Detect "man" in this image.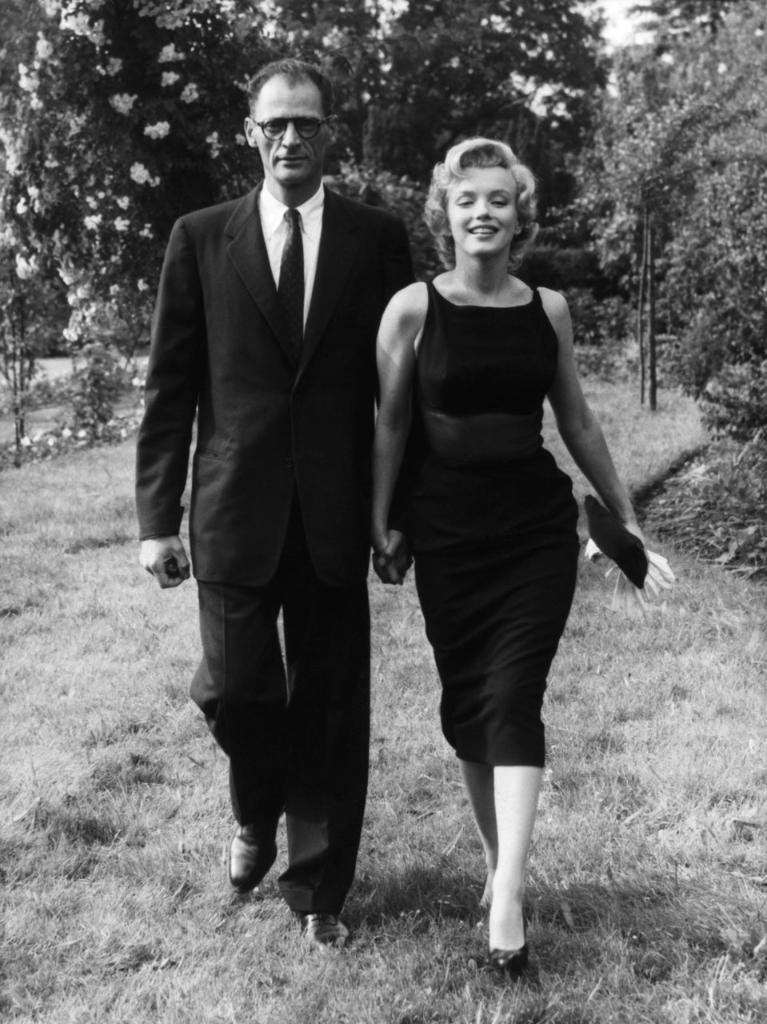
Detection: 140, 42, 418, 934.
